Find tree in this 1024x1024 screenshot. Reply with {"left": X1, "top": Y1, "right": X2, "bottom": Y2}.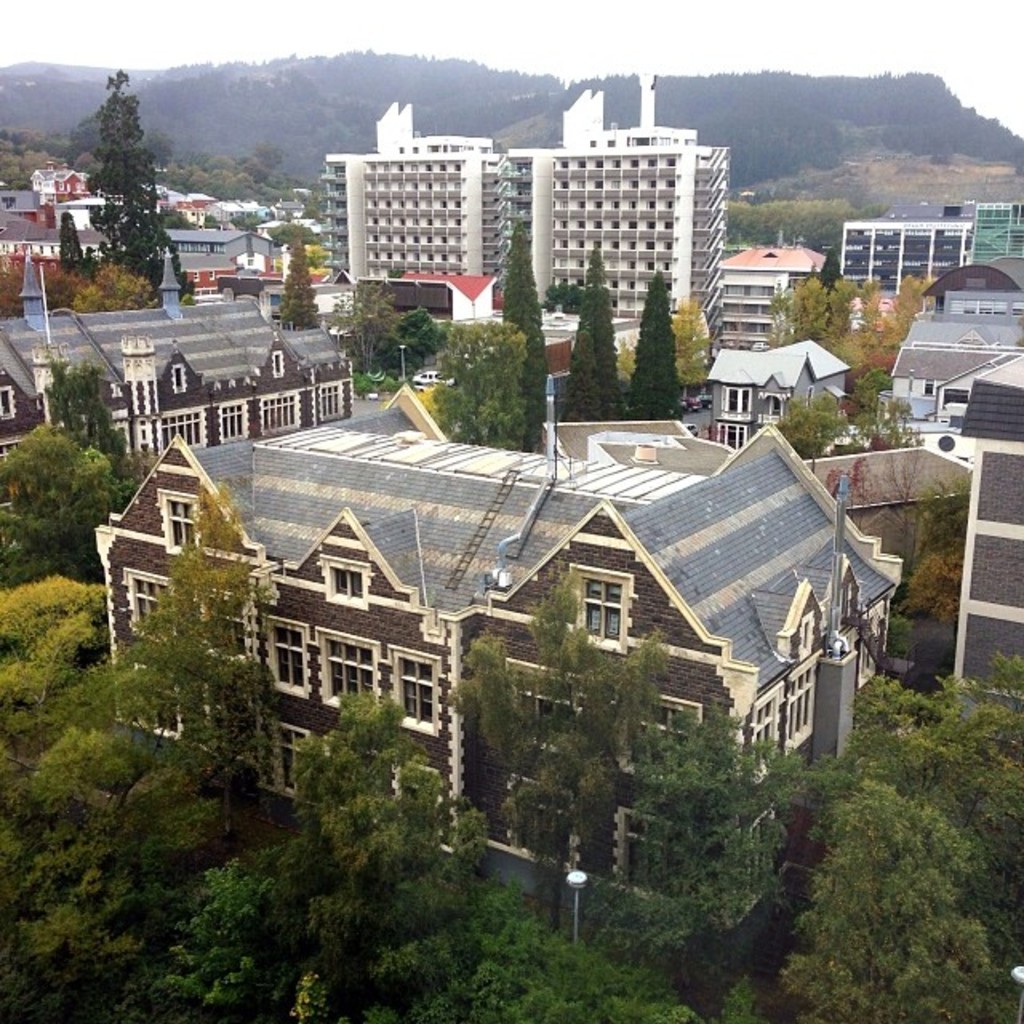
{"left": 438, "top": 322, "right": 534, "bottom": 432}.
